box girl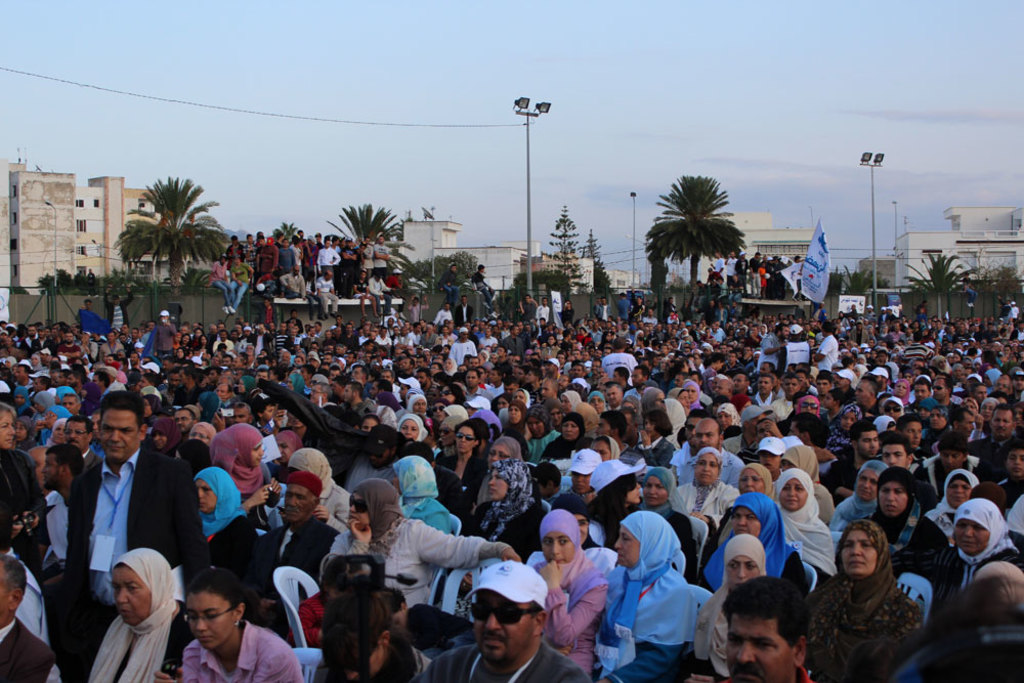
[768,465,828,570]
